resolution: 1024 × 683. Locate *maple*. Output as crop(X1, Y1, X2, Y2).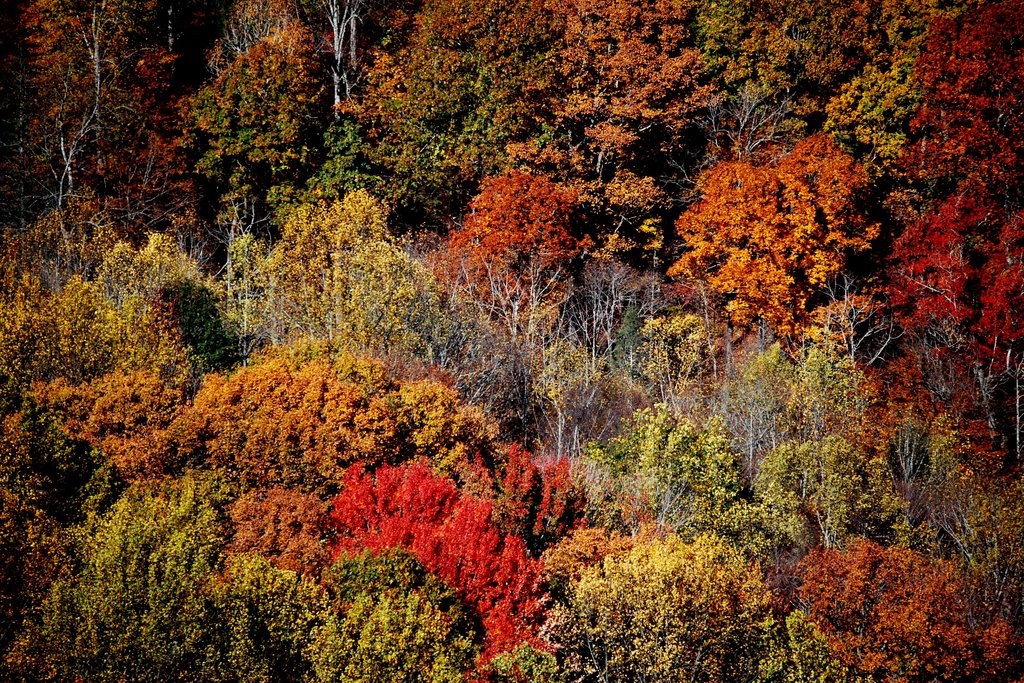
crop(594, 156, 686, 274).
